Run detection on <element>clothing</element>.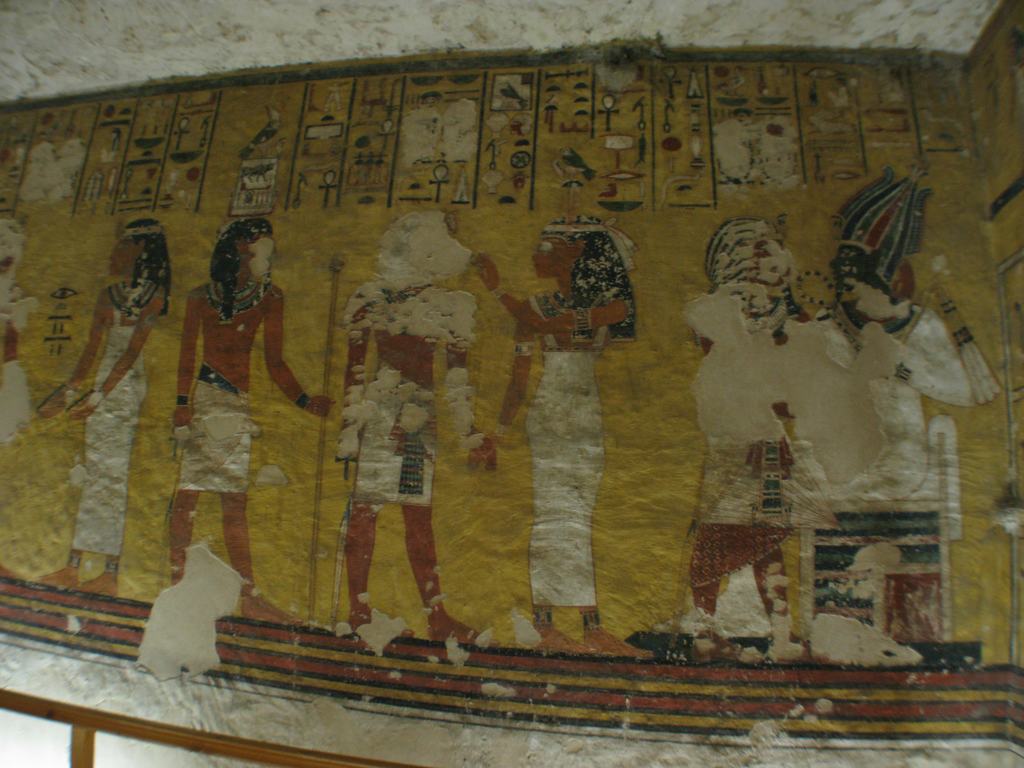
Result: <region>348, 354, 448, 508</region>.
